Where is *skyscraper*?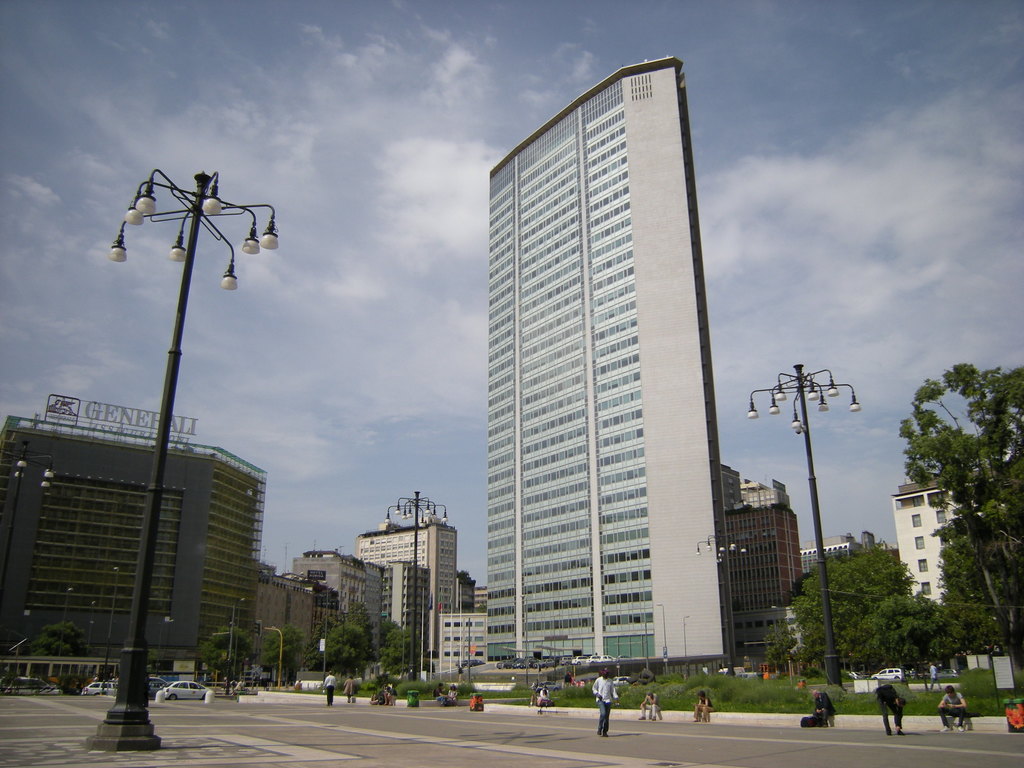
{"left": 416, "top": 62, "right": 739, "bottom": 692}.
